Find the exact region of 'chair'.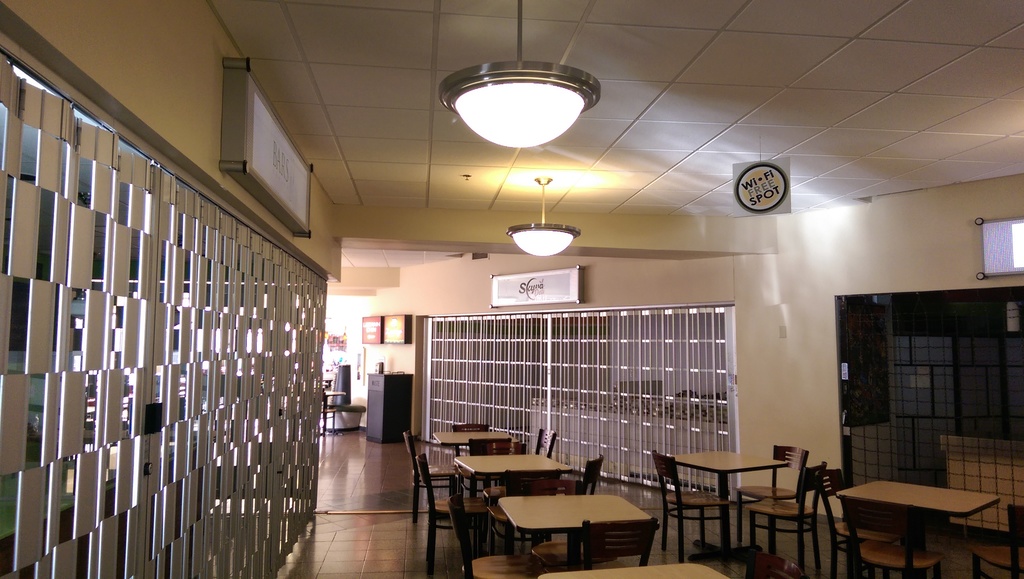
Exact region: x1=648 y1=444 x2=737 y2=560.
